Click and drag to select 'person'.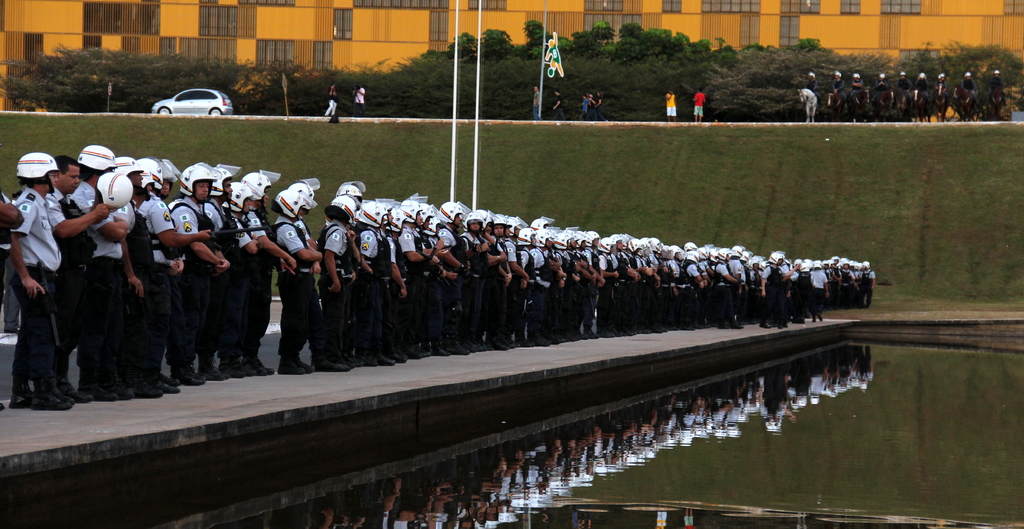
Selection: x1=666 y1=86 x2=676 y2=124.
